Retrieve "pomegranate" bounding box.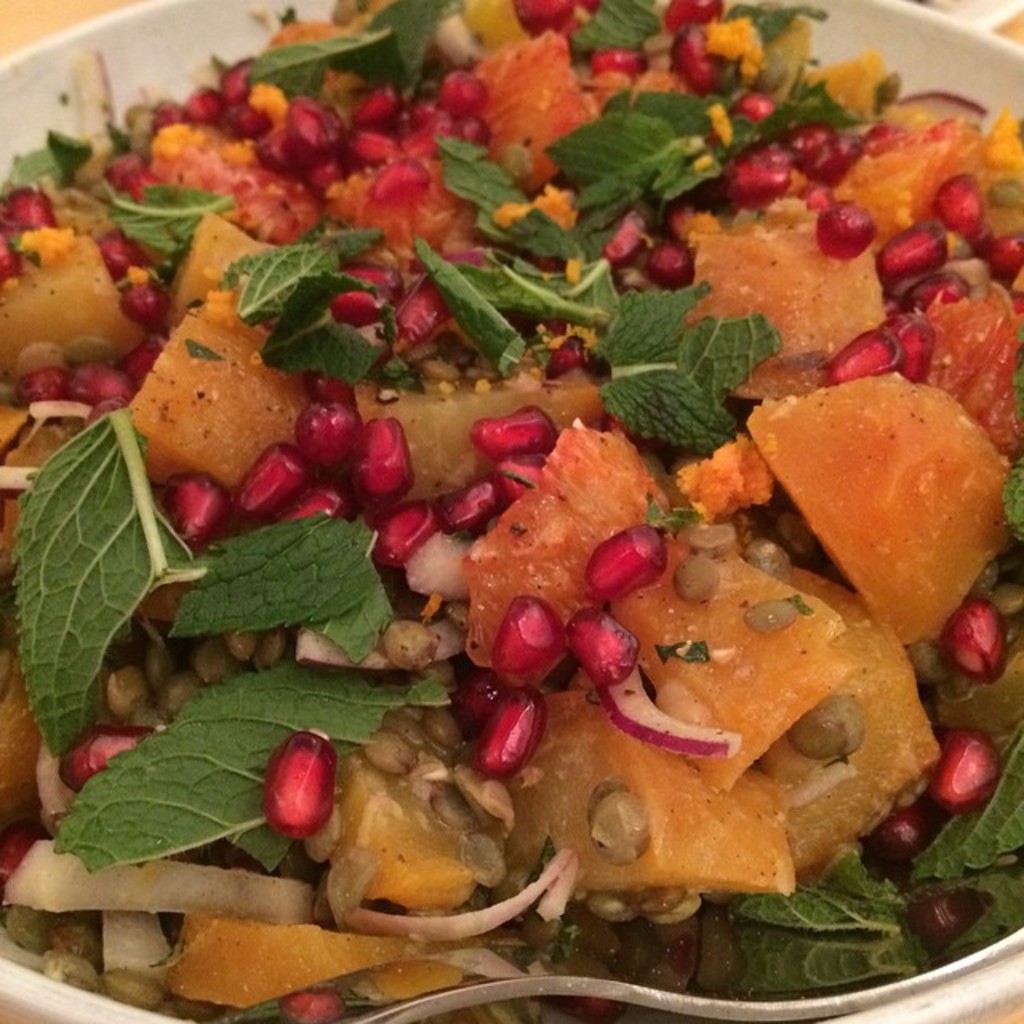
Bounding box: 731/142/802/203.
